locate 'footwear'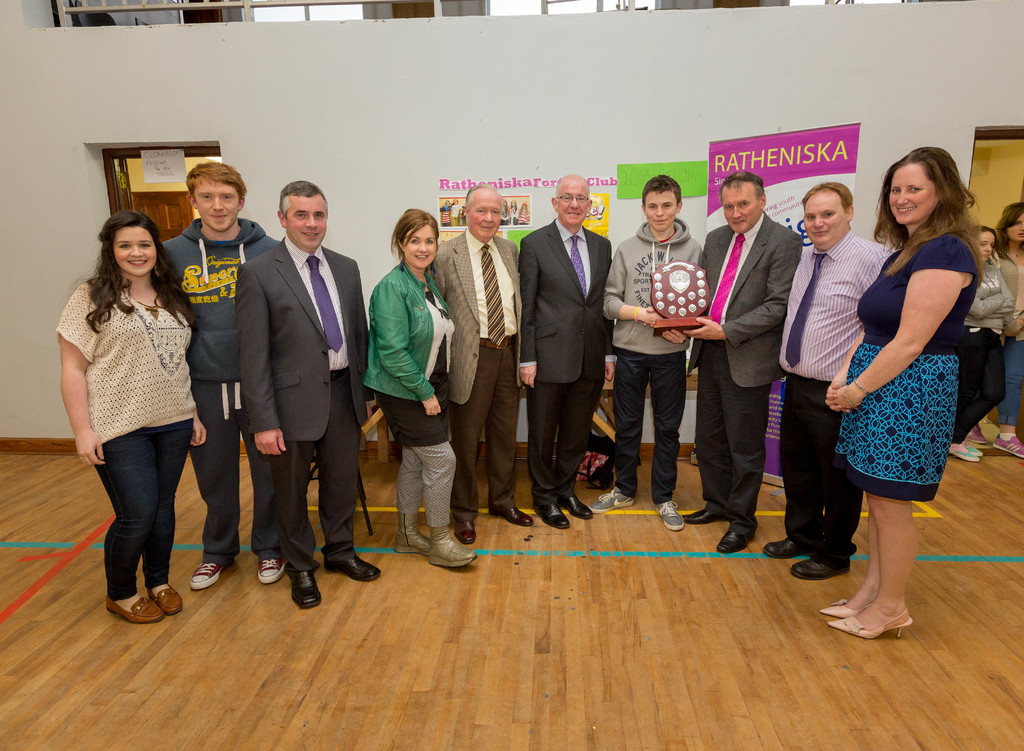
select_region(816, 593, 874, 614)
